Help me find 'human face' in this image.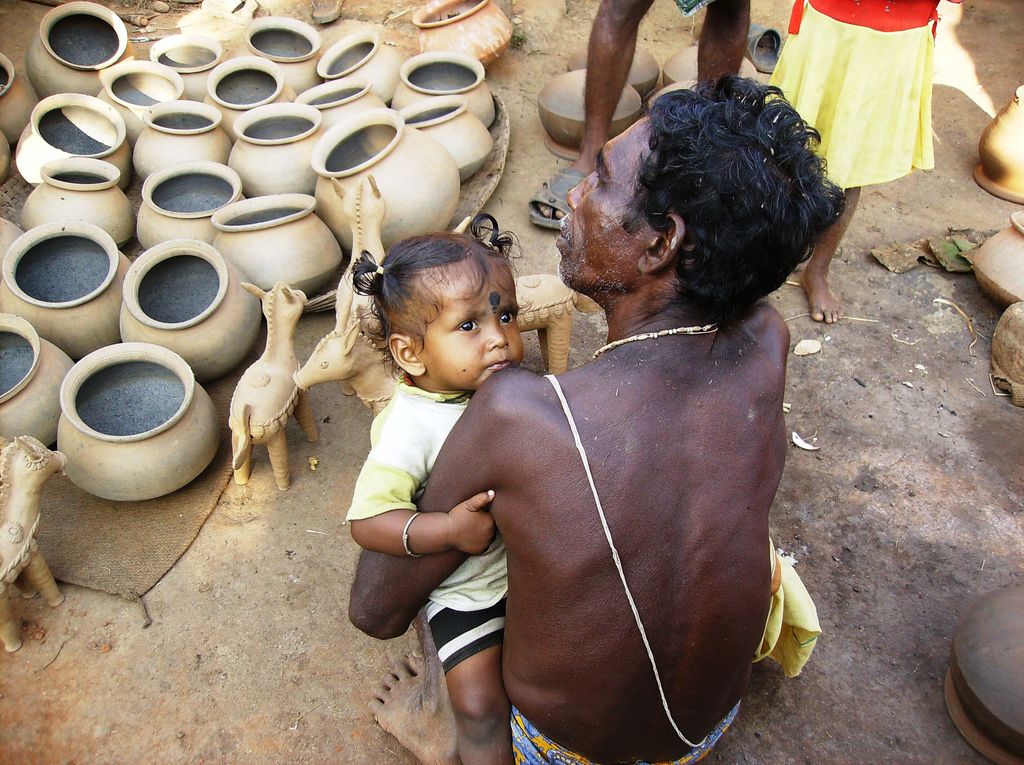
Found it: 554 109 655 286.
